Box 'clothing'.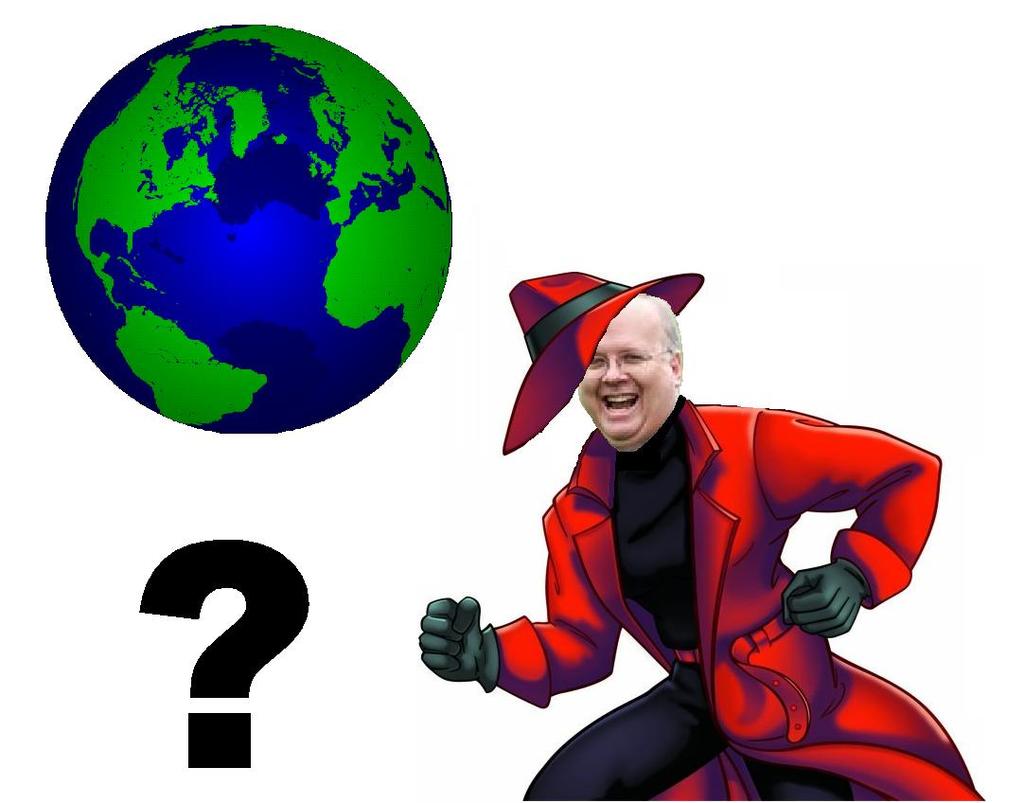
bbox(387, 241, 935, 764).
